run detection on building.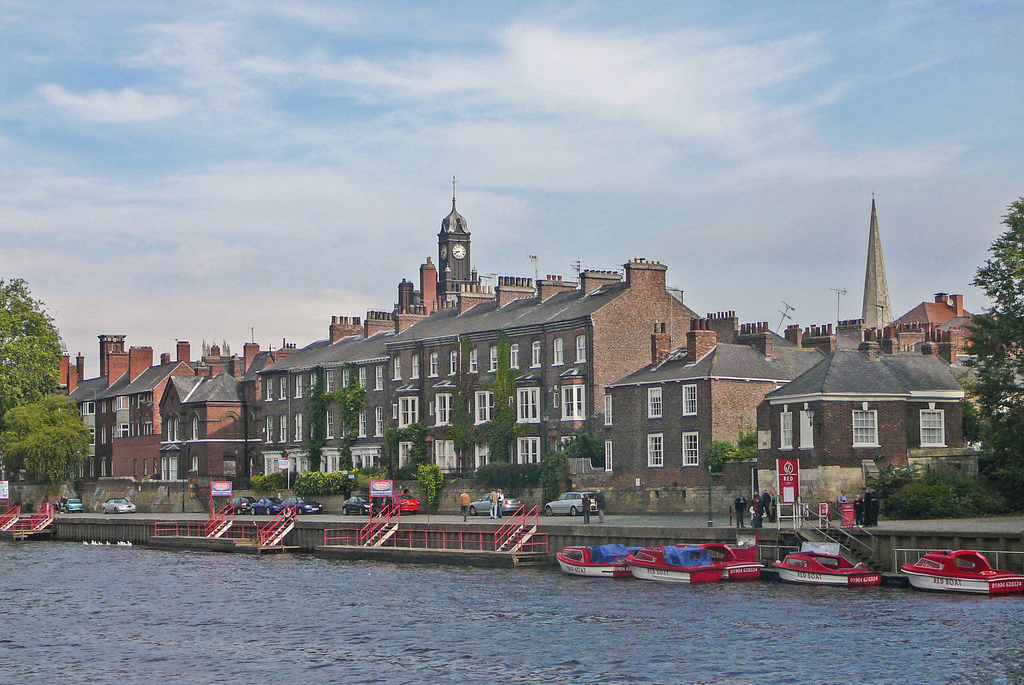
Result: [left=596, top=321, right=780, bottom=499].
